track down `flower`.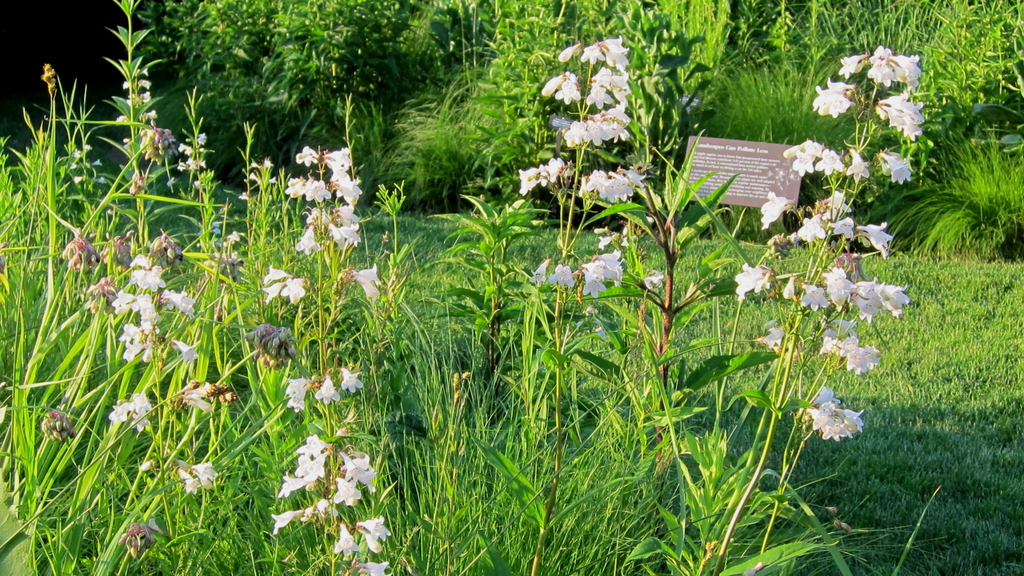
Tracked to {"left": 164, "top": 291, "right": 193, "bottom": 317}.
